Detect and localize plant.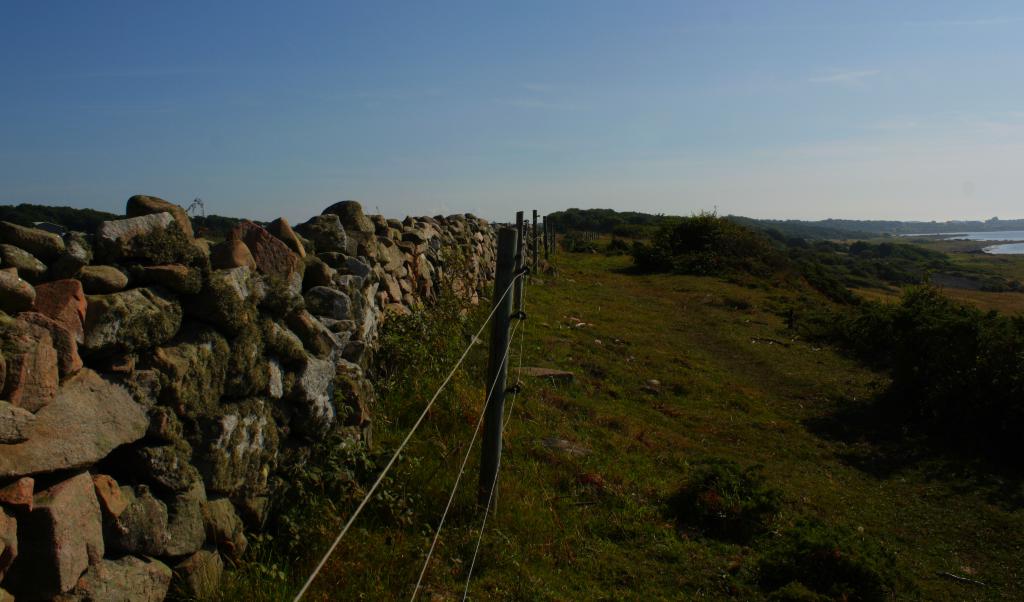
Localized at 754/510/931/601.
